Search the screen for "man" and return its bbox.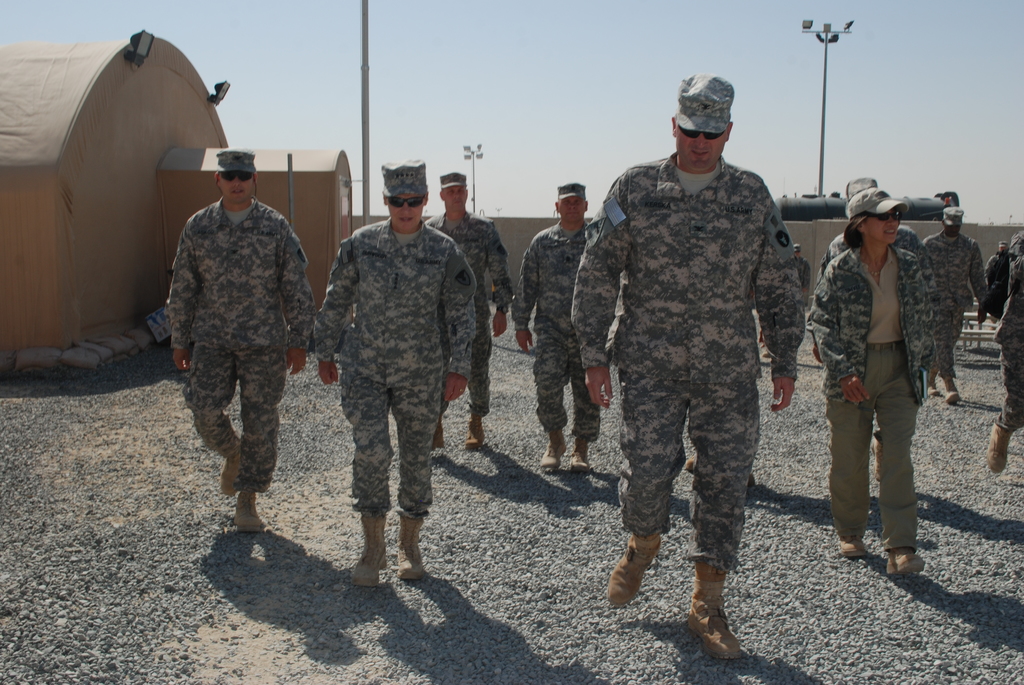
Found: 792,241,813,310.
